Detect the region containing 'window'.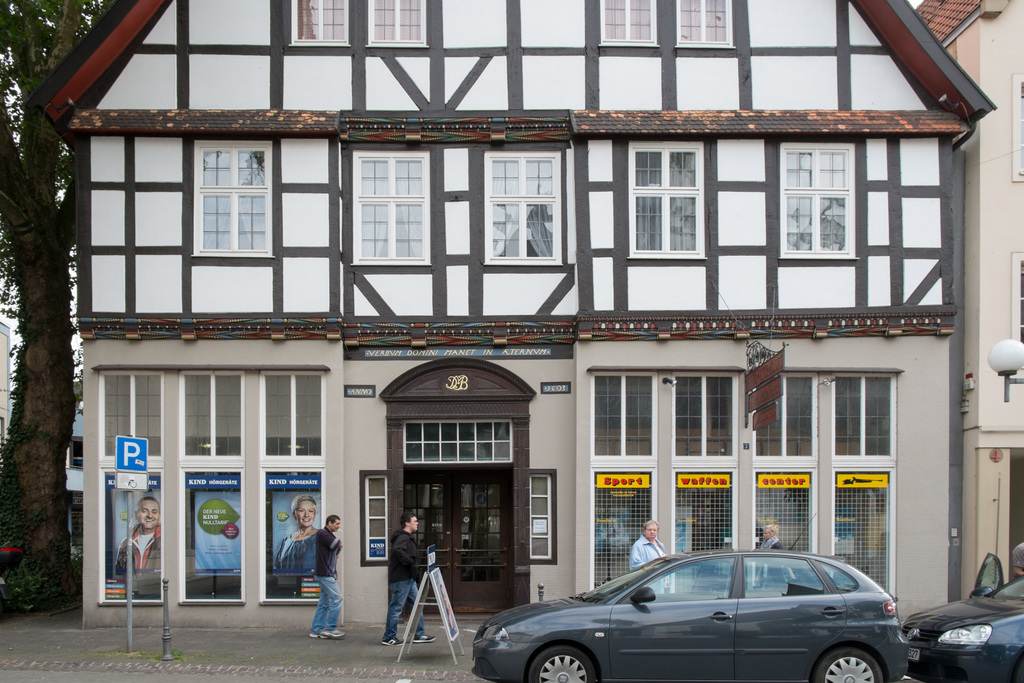
bbox=(673, 468, 734, 557).
